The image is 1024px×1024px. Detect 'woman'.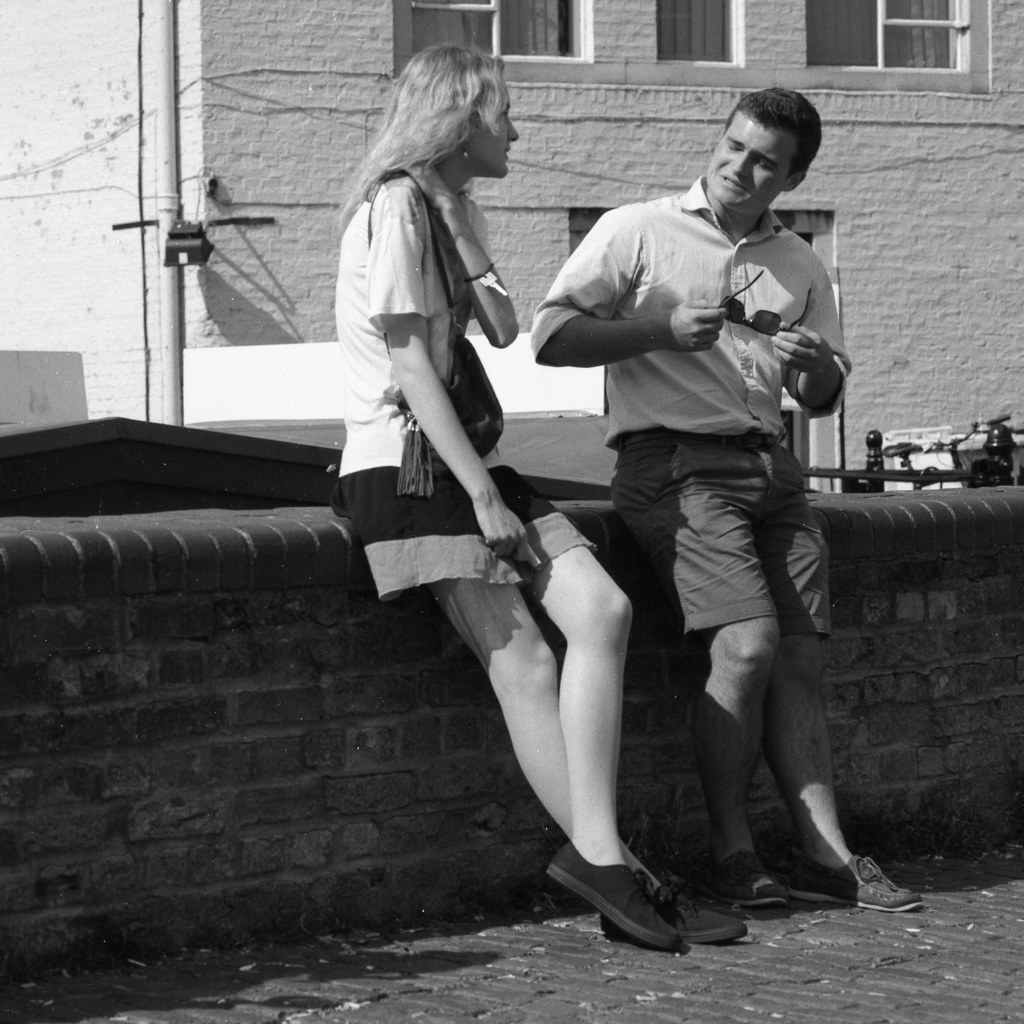
Detection: locate(335, 43, 747, 955).
